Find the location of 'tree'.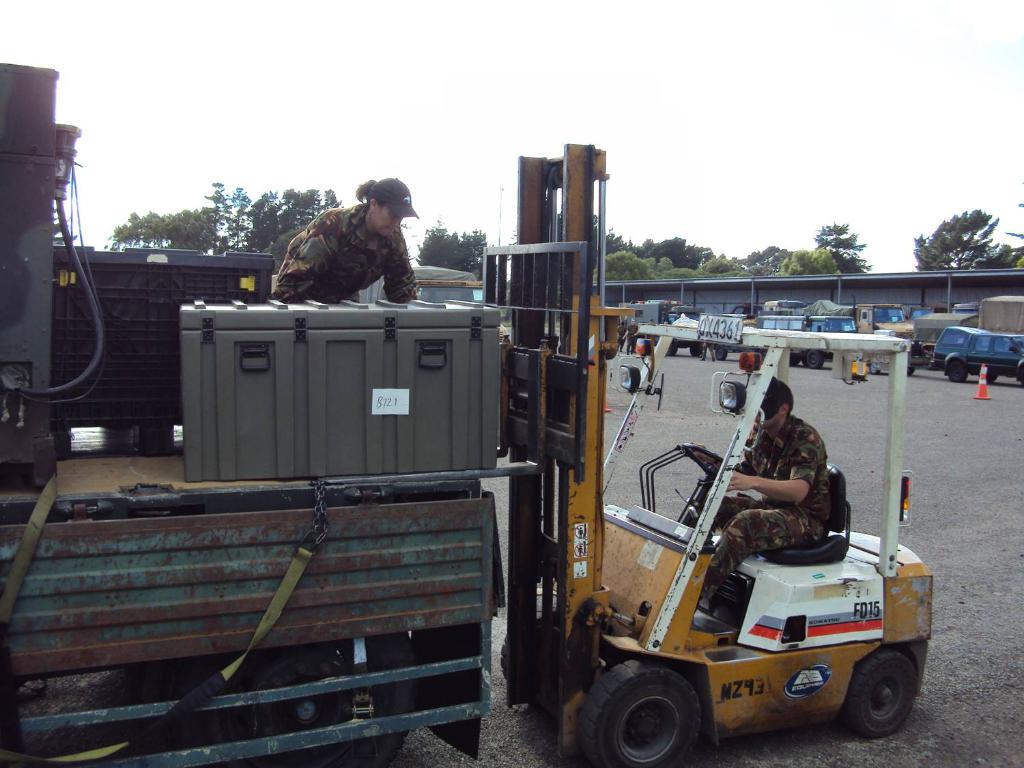
Location: 420, 216, 489, 283.
